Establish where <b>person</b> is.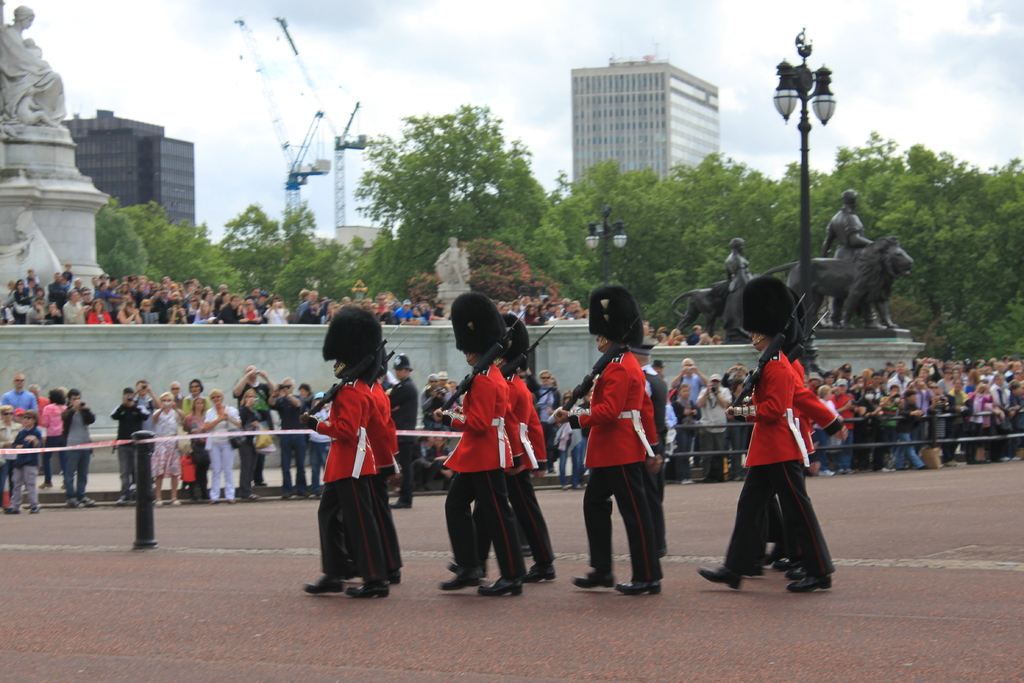
Established at 694/269/836/603.
